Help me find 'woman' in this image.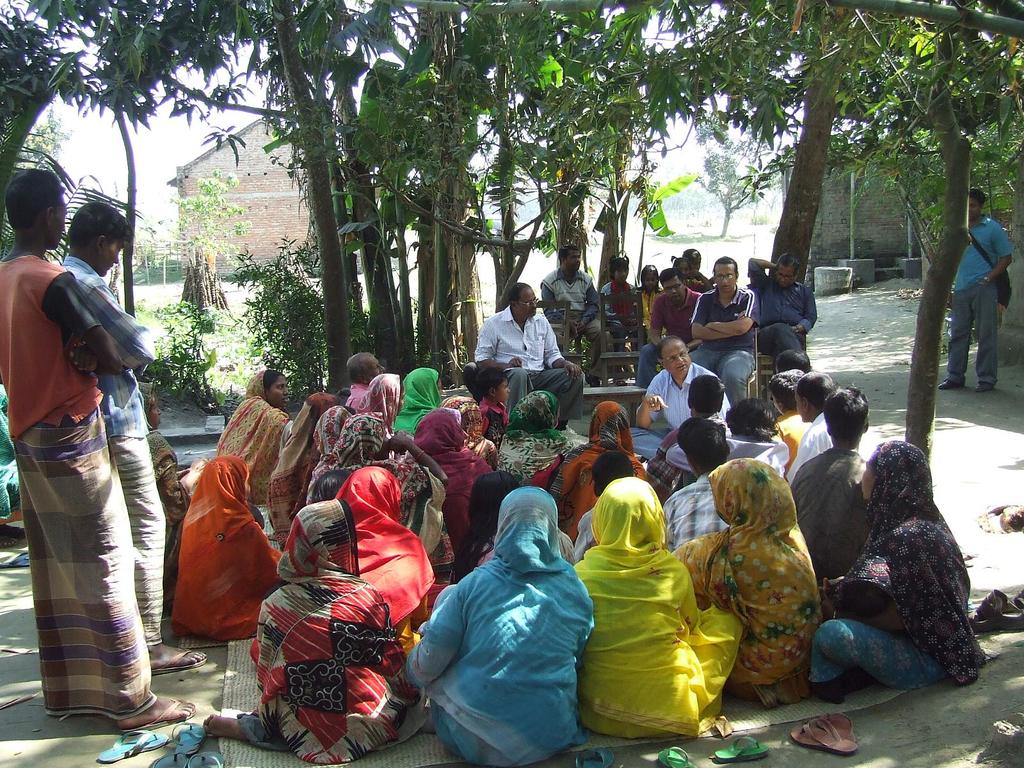
Found it: pyautogui.locateOnScreen(202, 501, 428, 767).
